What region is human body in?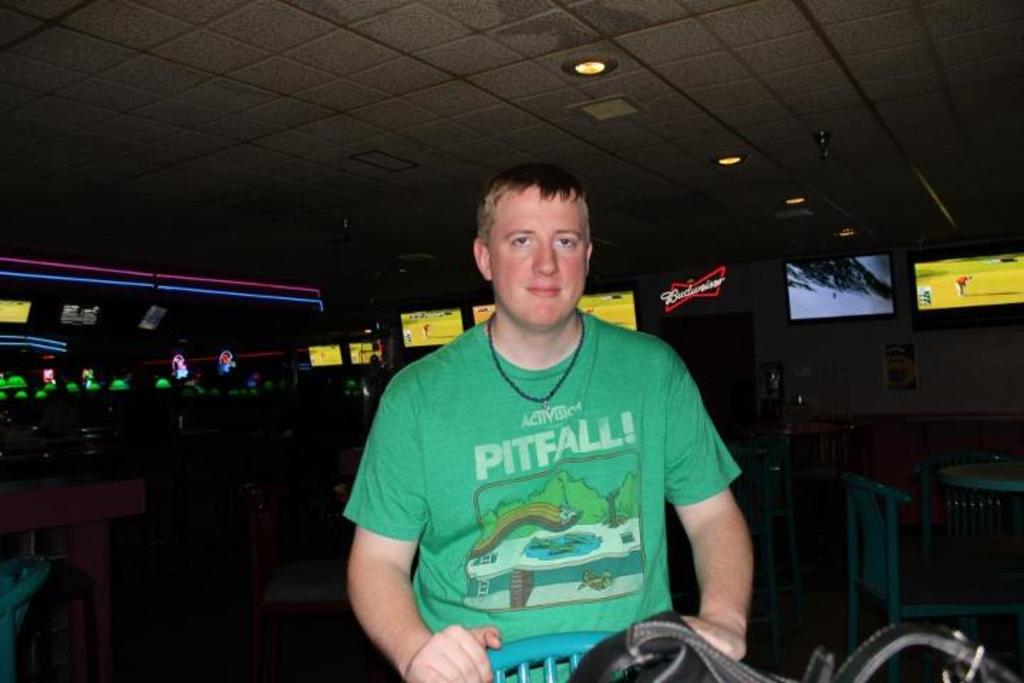
{"x1": 341, "y1": 208, "x2": 747, "y2": 682}.
